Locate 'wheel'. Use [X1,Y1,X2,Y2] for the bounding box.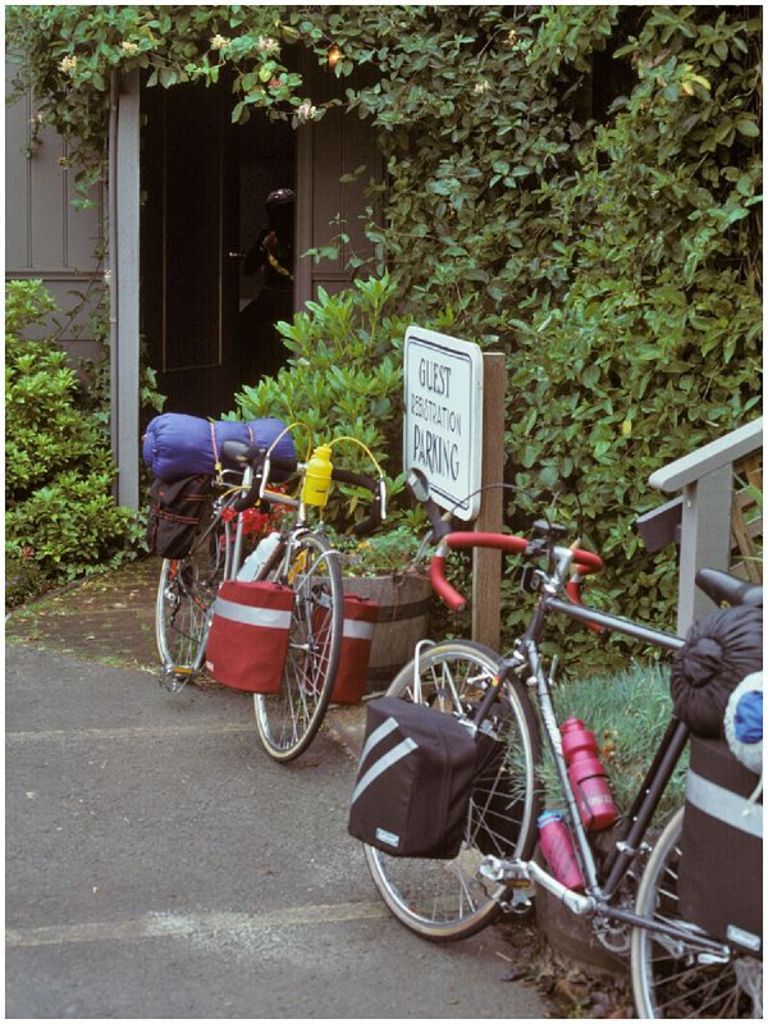
[348,646,549,933].
